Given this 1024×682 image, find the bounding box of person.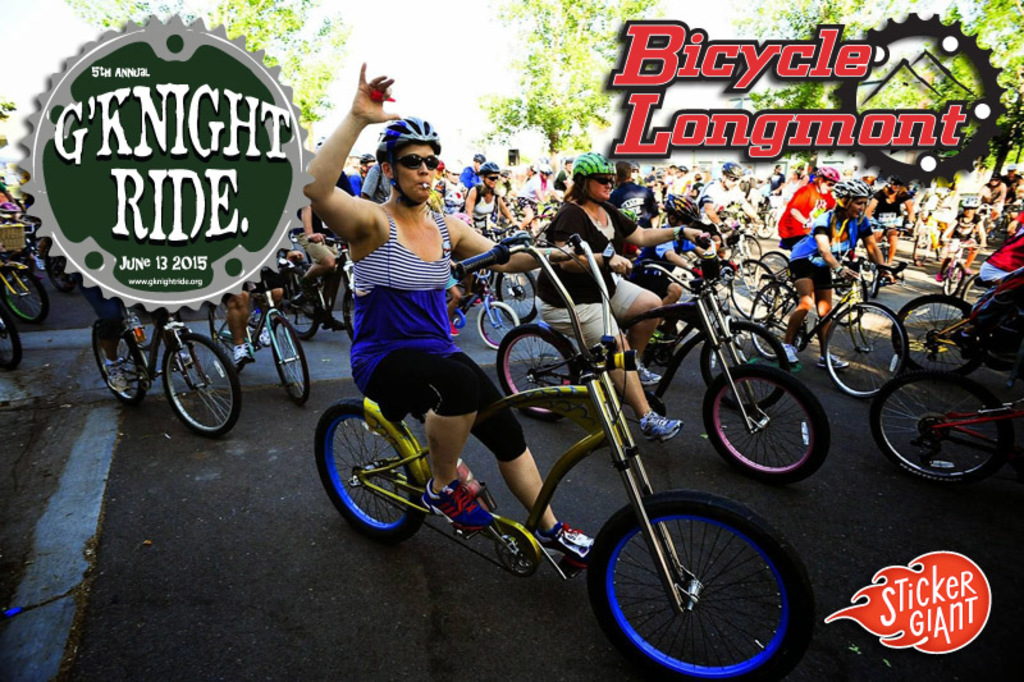
bbox(462, 163, 521, 241).
